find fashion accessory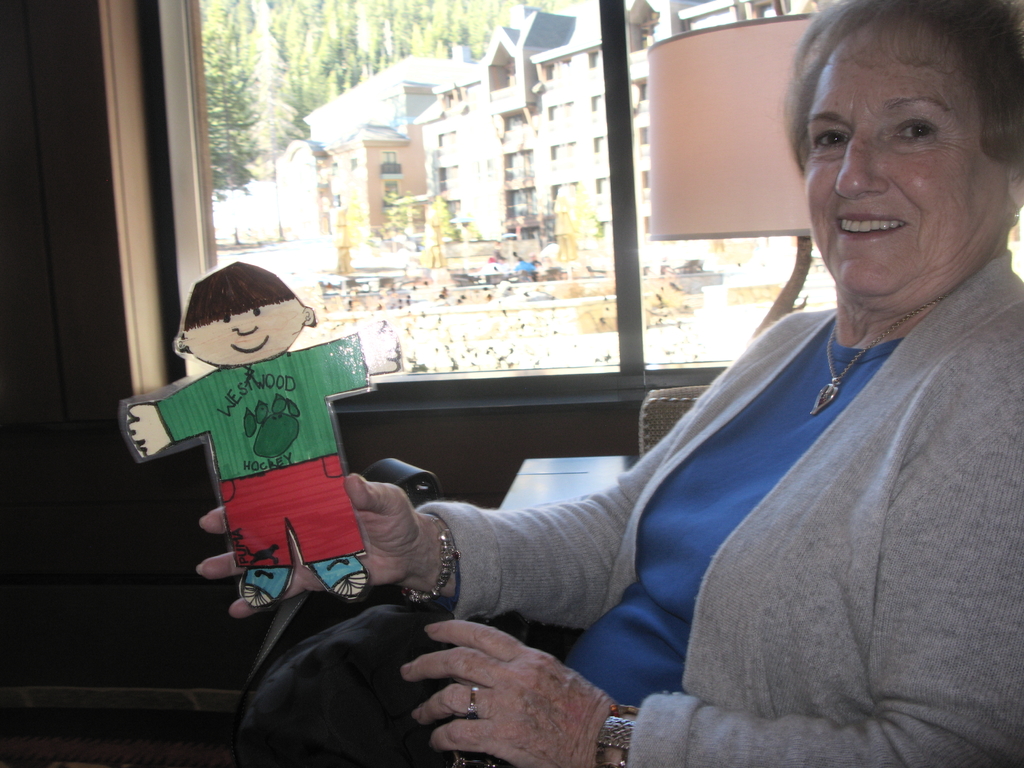
(x1=400, y1=529, x2=463, y2=607)
